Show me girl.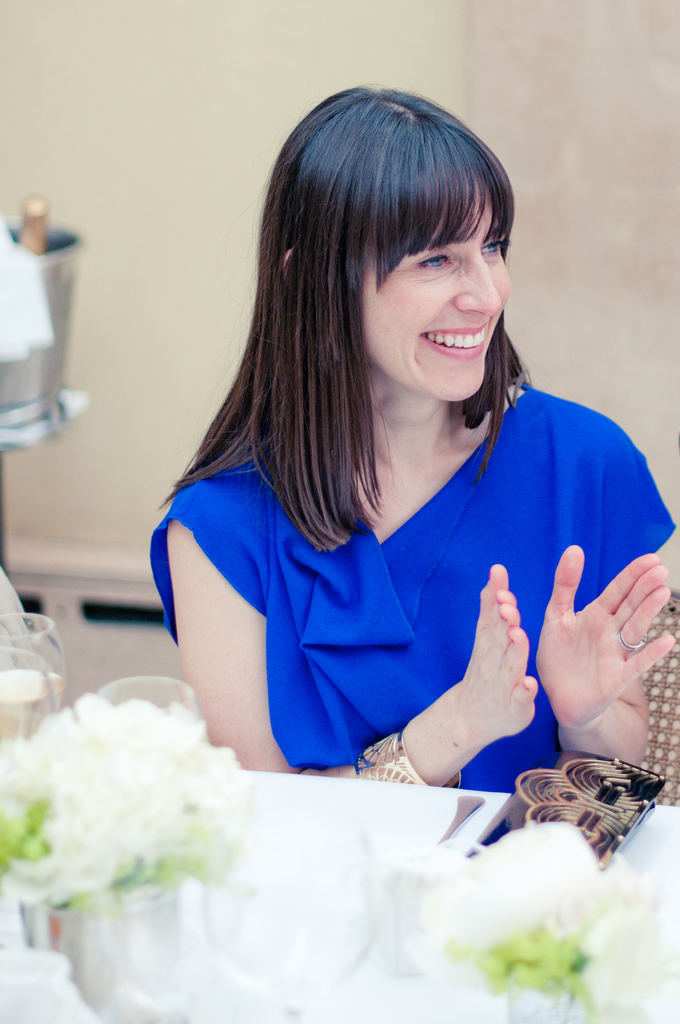
girl is here: 149:88:679:798.
